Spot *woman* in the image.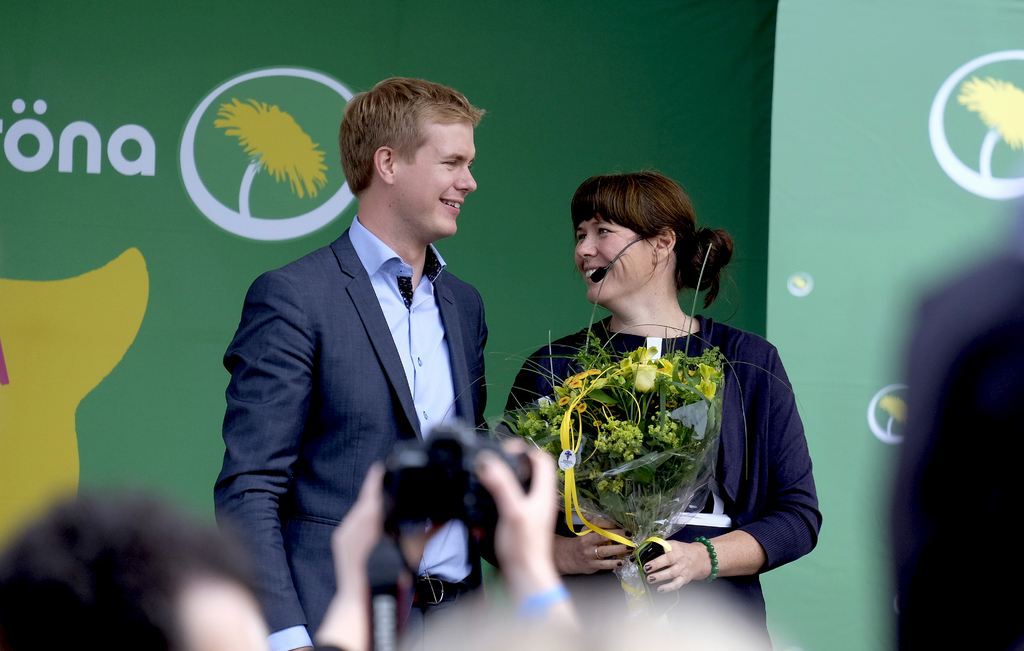
*woman* found at <box>500,170,814,622</box>.
